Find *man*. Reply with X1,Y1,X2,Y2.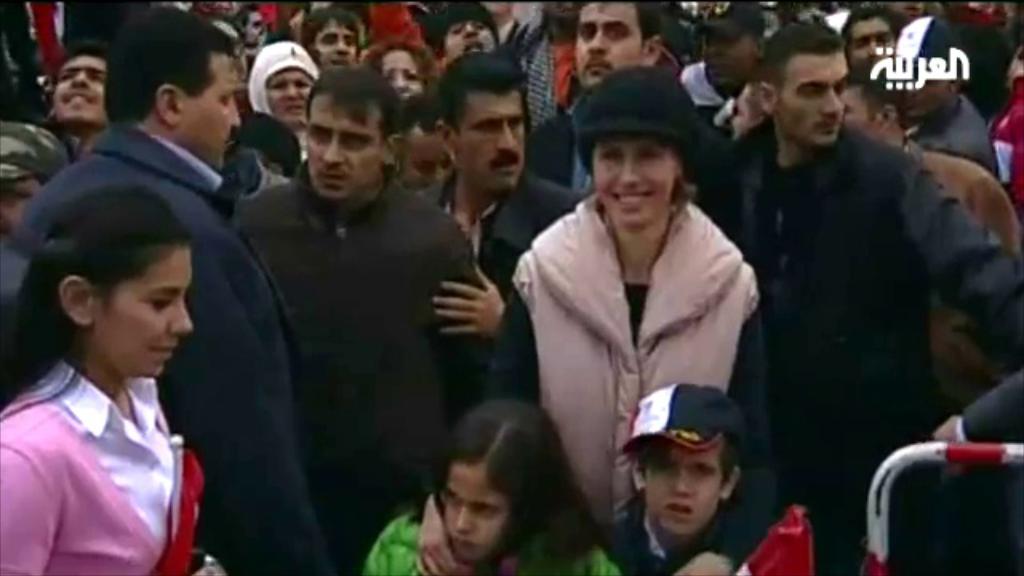
2,0,330,574.
